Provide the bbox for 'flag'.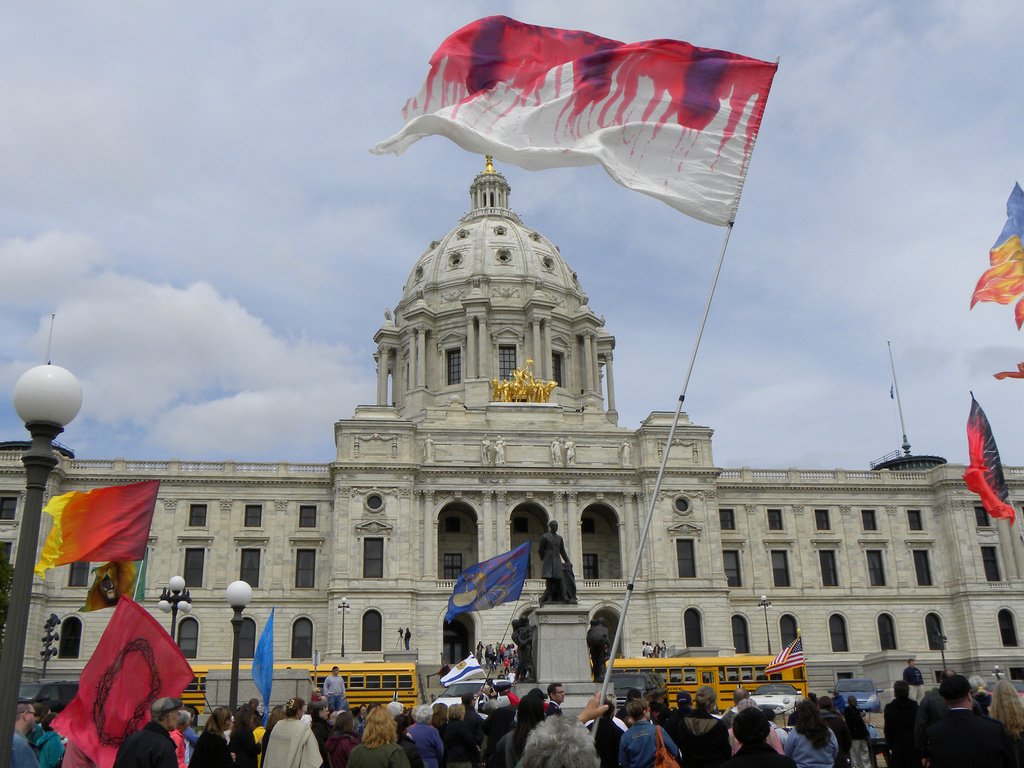
(51,598,200,767).
